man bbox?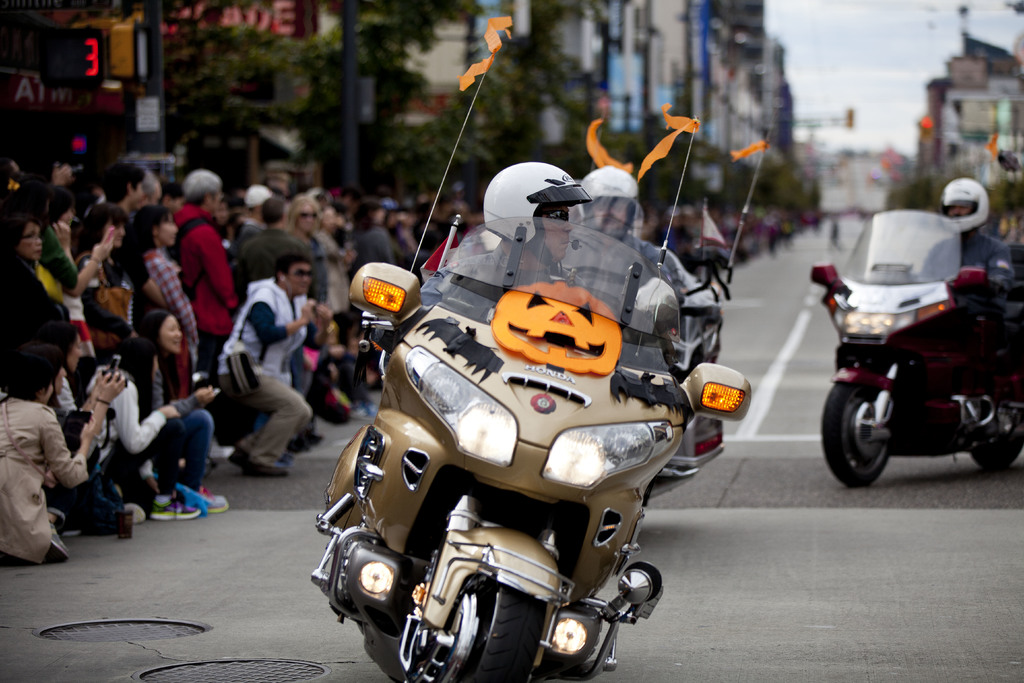
region(232, 198, 306, 297)
